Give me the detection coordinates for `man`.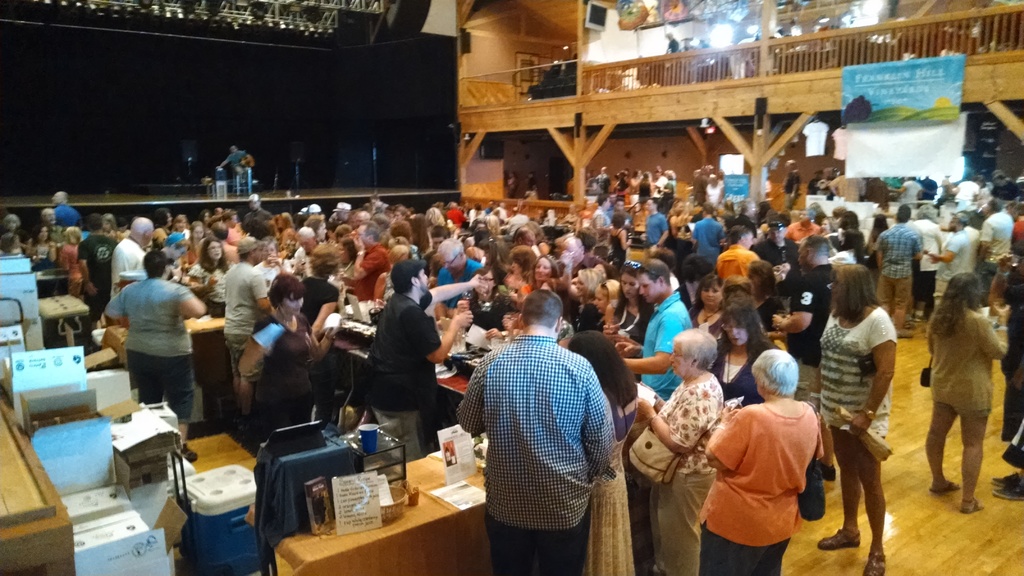
BBox(774, 236, 835, 481).
